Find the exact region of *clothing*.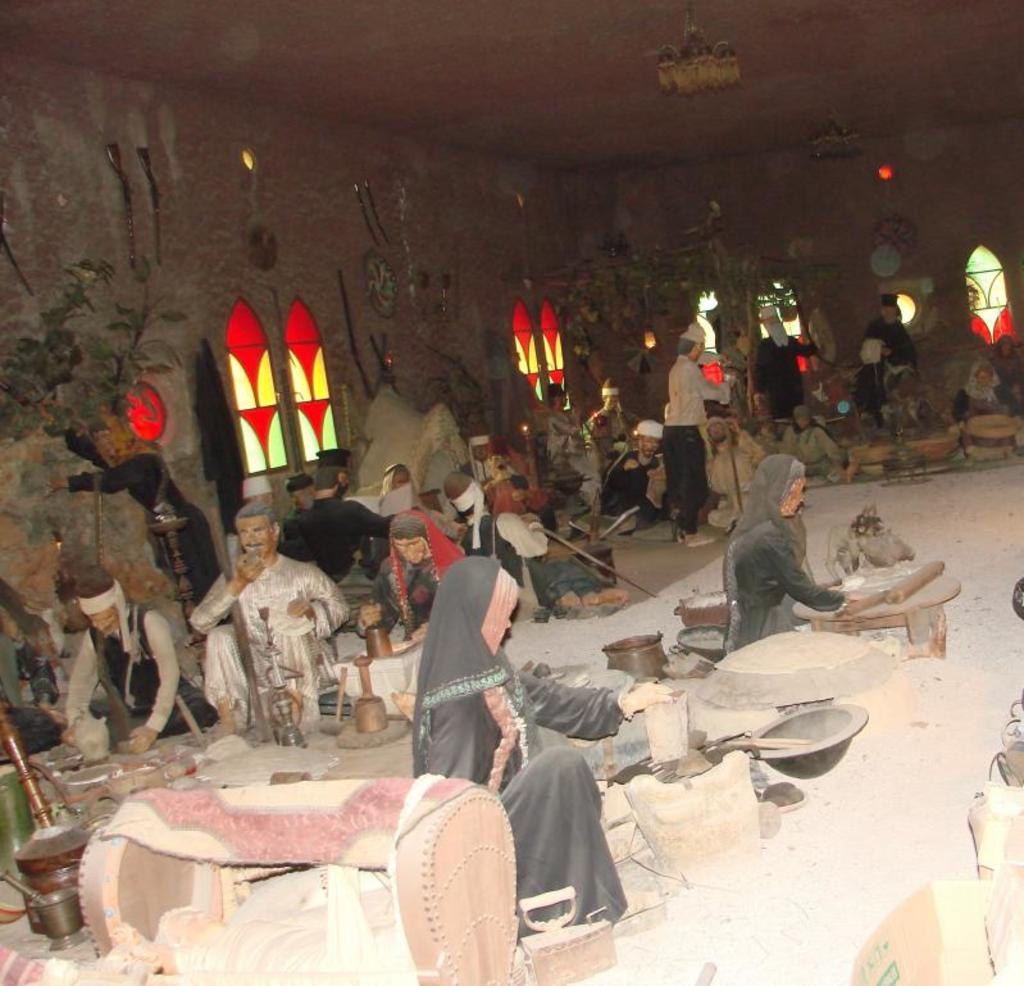
Exact region: bbox=[467, 451, 513, 482].
